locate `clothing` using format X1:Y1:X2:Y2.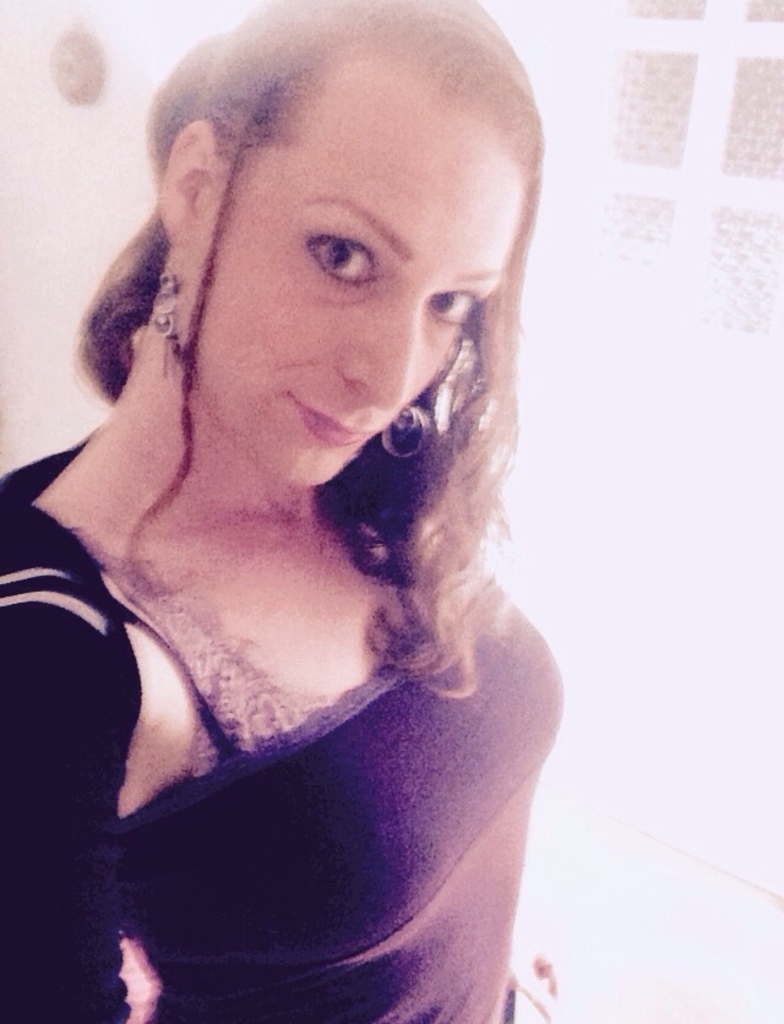
12:551:562:990.
